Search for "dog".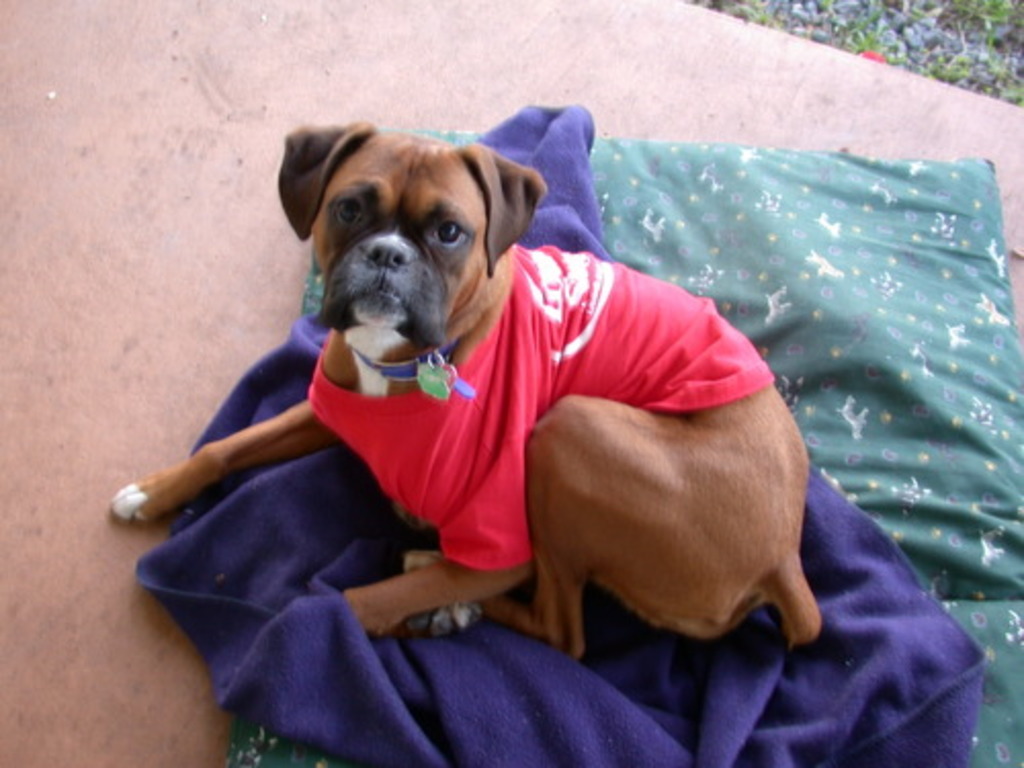
Found at (90,137,823,659).
